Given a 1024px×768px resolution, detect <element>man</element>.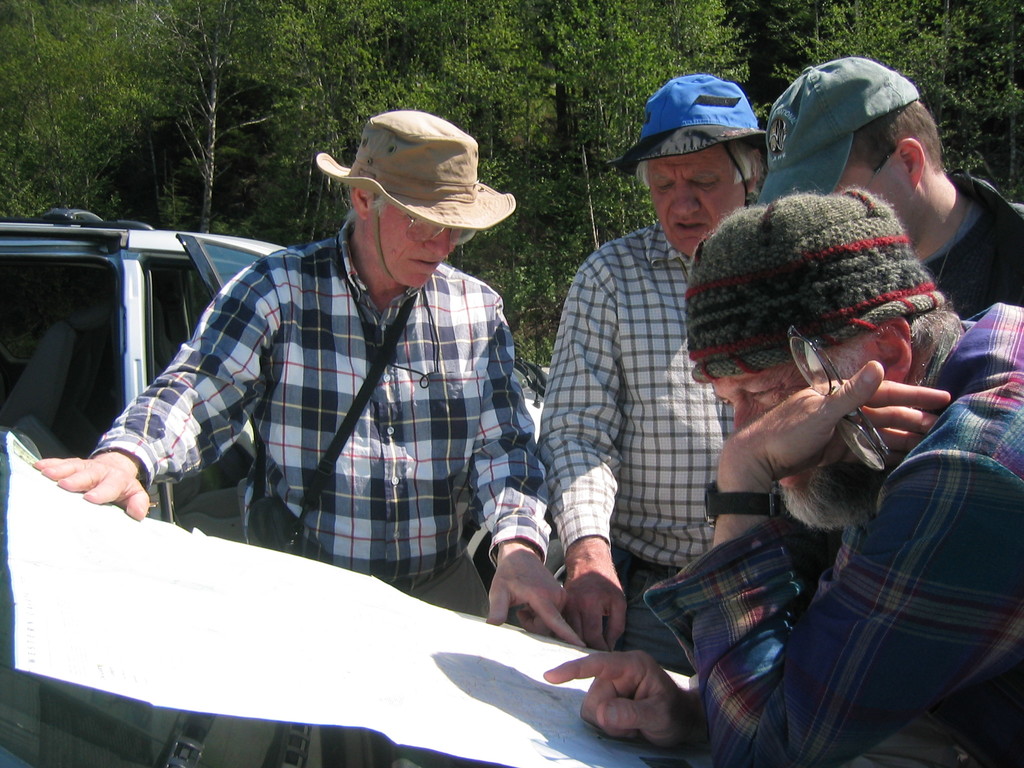
Rect(758, 57, 1023, 319).
